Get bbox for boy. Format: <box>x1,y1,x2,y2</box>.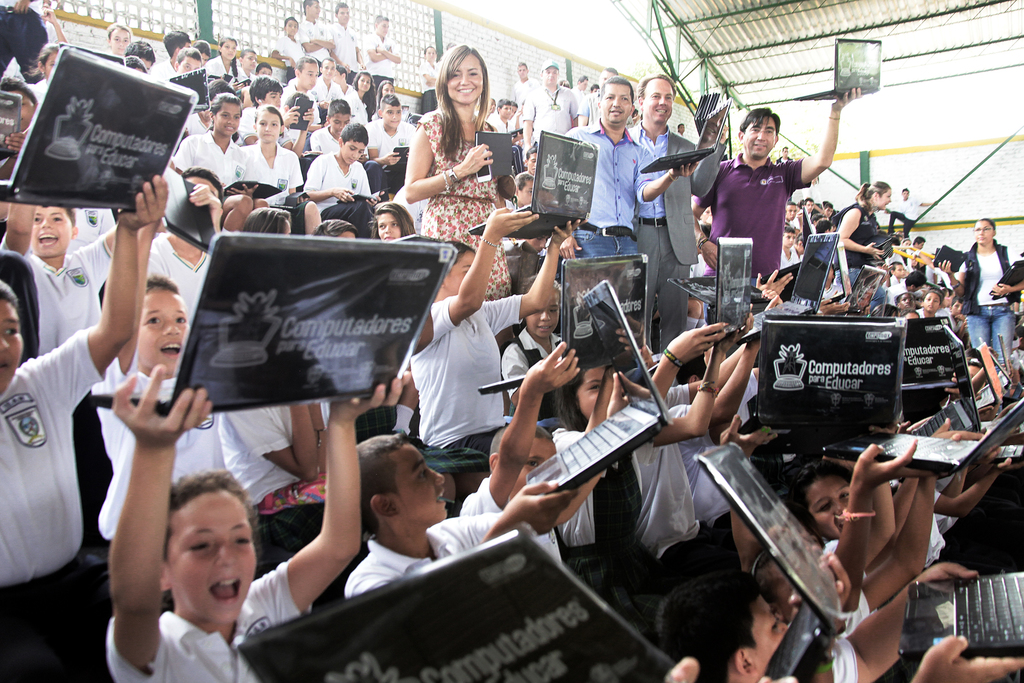
<box>96,260,253,558</box>.
